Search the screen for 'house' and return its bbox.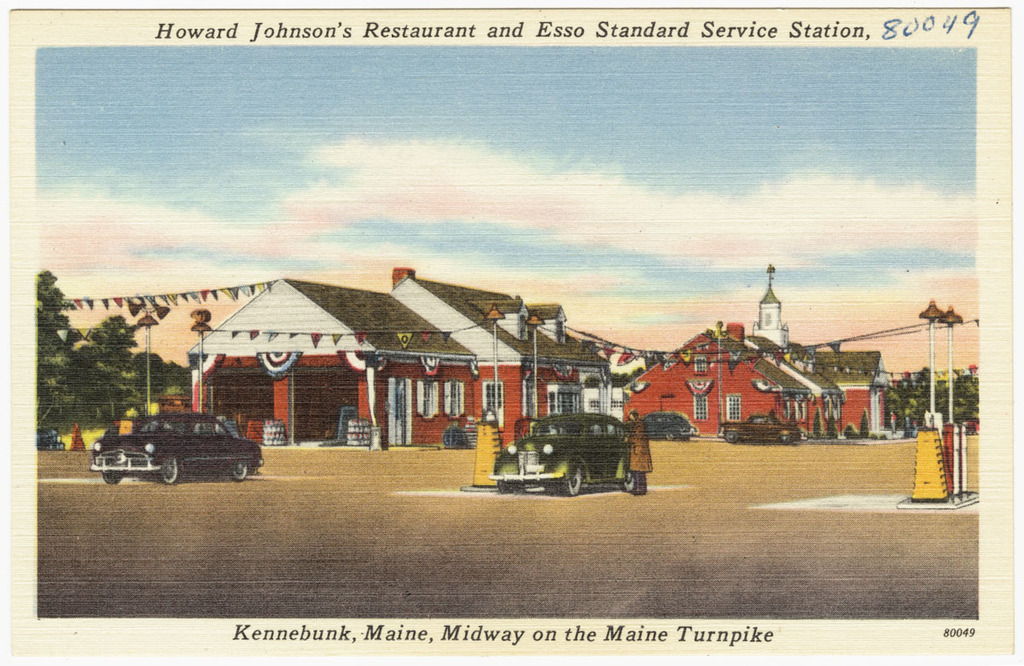
Found: <box>184,266,602,449</box>.
